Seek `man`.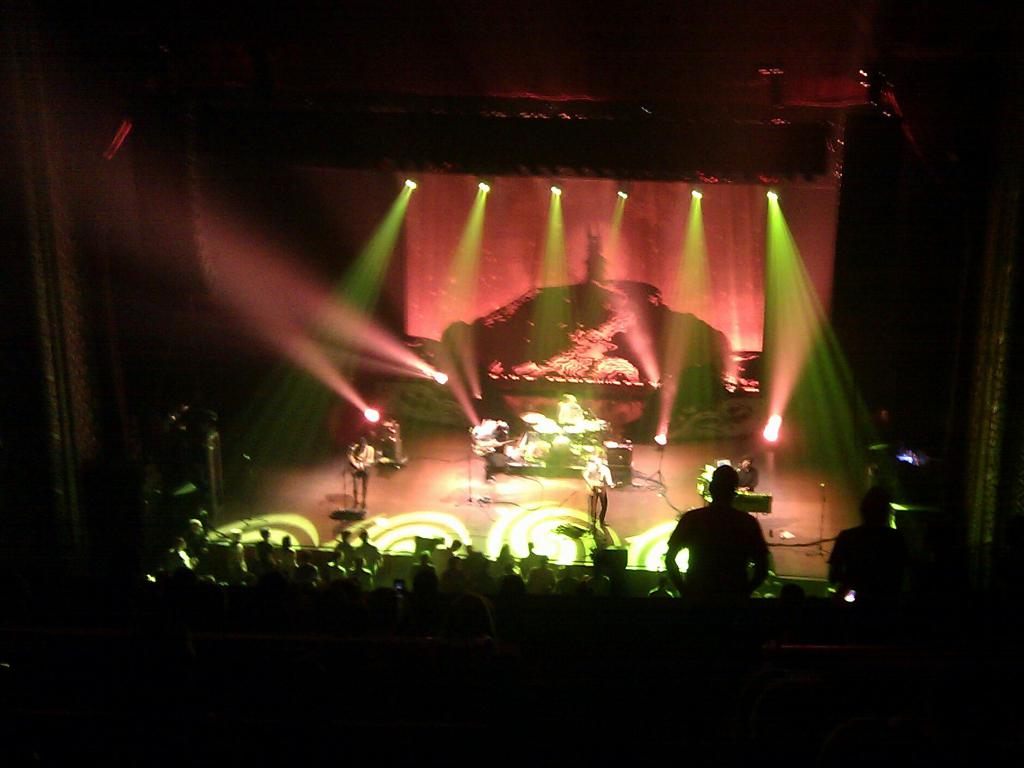
<bbox>751, 569, 782, 601</bbox>.
